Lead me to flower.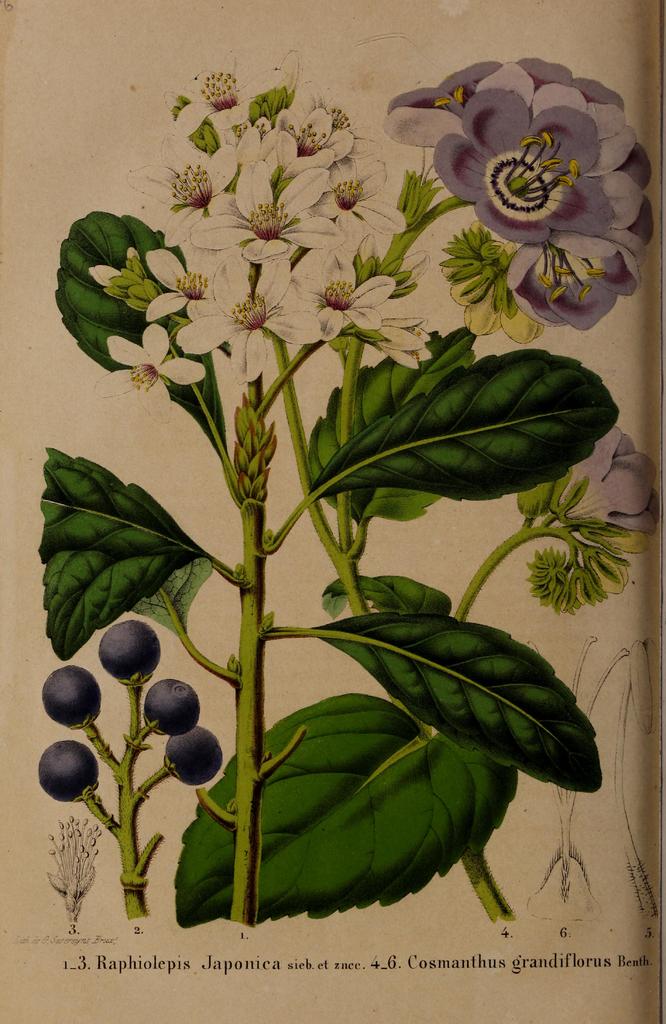
Lead to Rect(440, 255, 538, 346).
